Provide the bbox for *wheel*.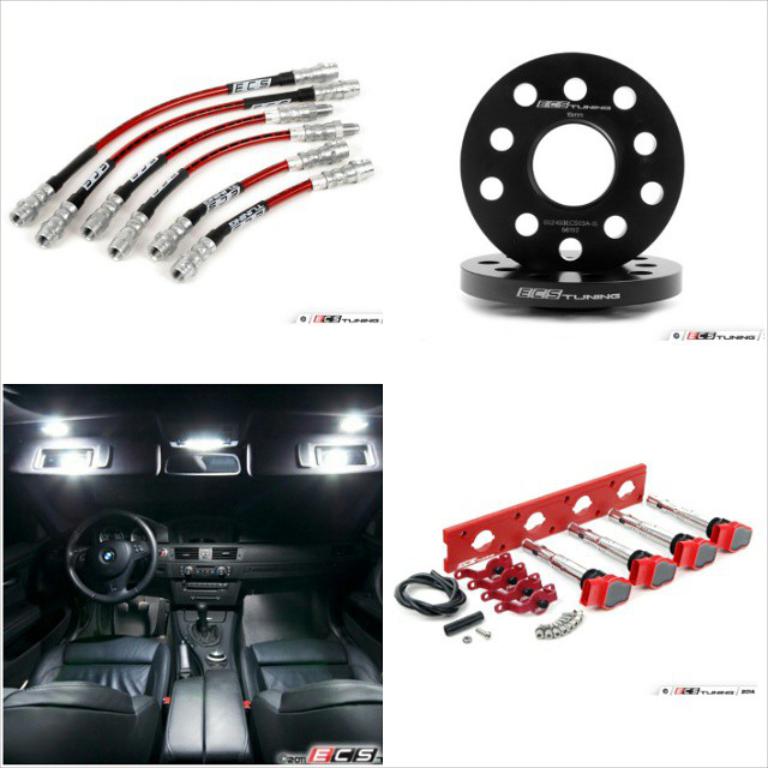
pyautogui.locateOnScreen(66, 506, 160, 605).
